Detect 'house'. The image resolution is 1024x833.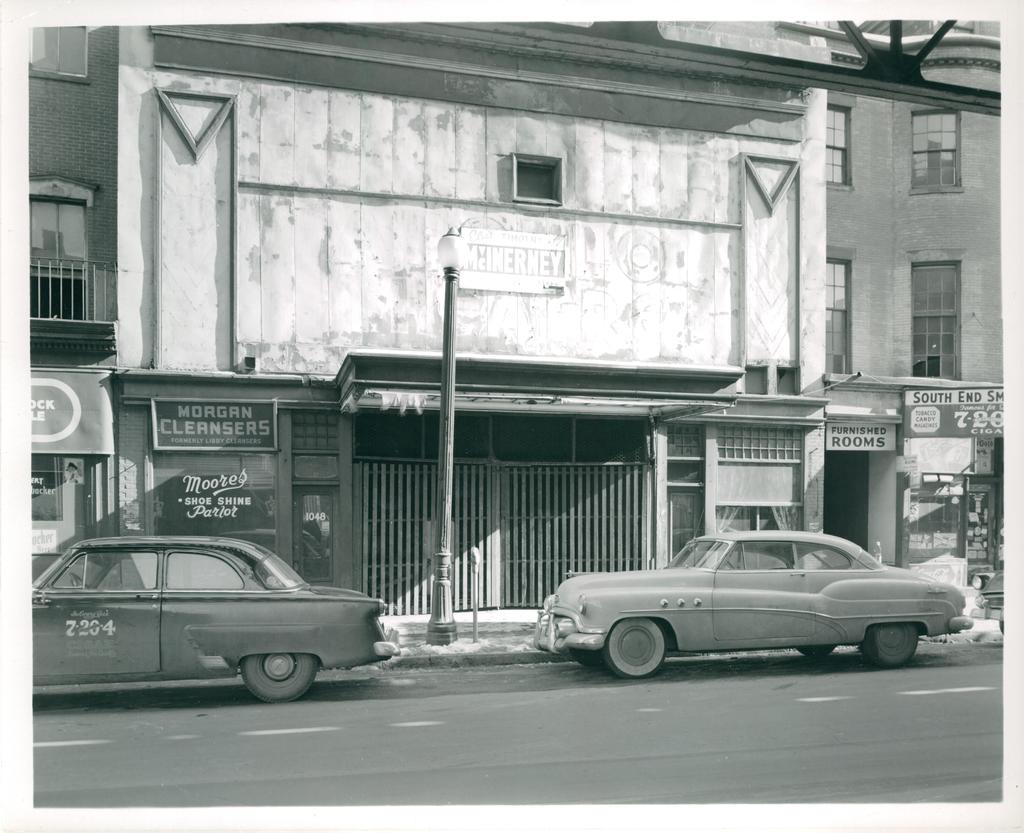
822, 368, 1013, 643.
